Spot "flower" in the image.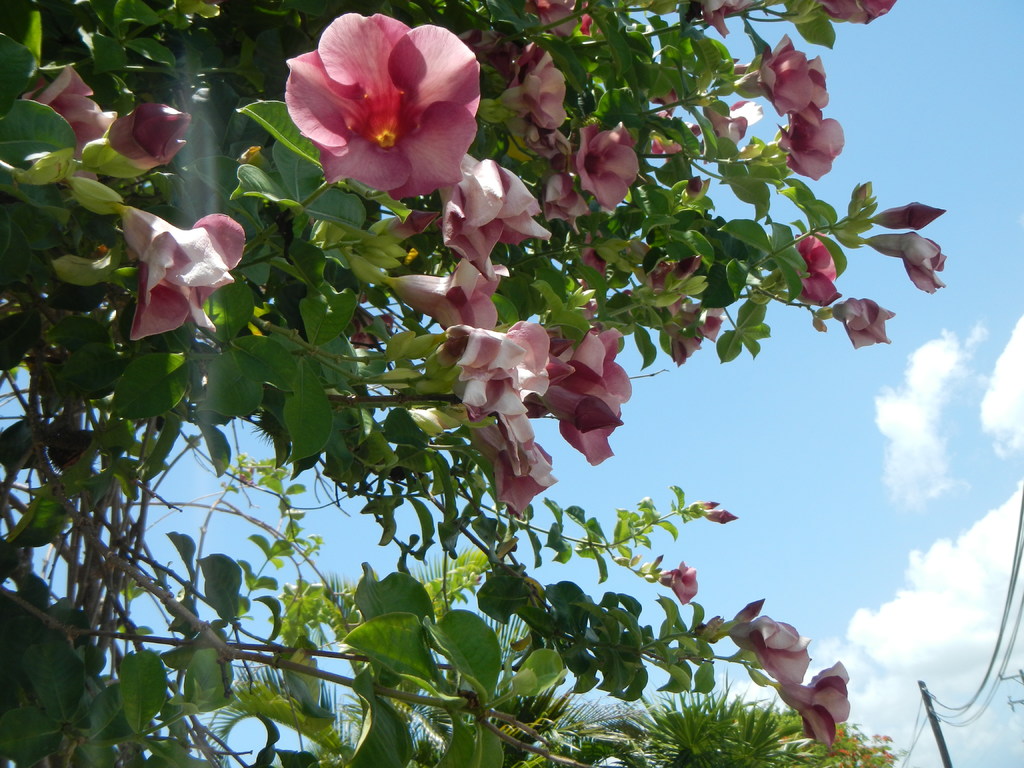
"flower" found at crop(863, 227, 948, 295).
